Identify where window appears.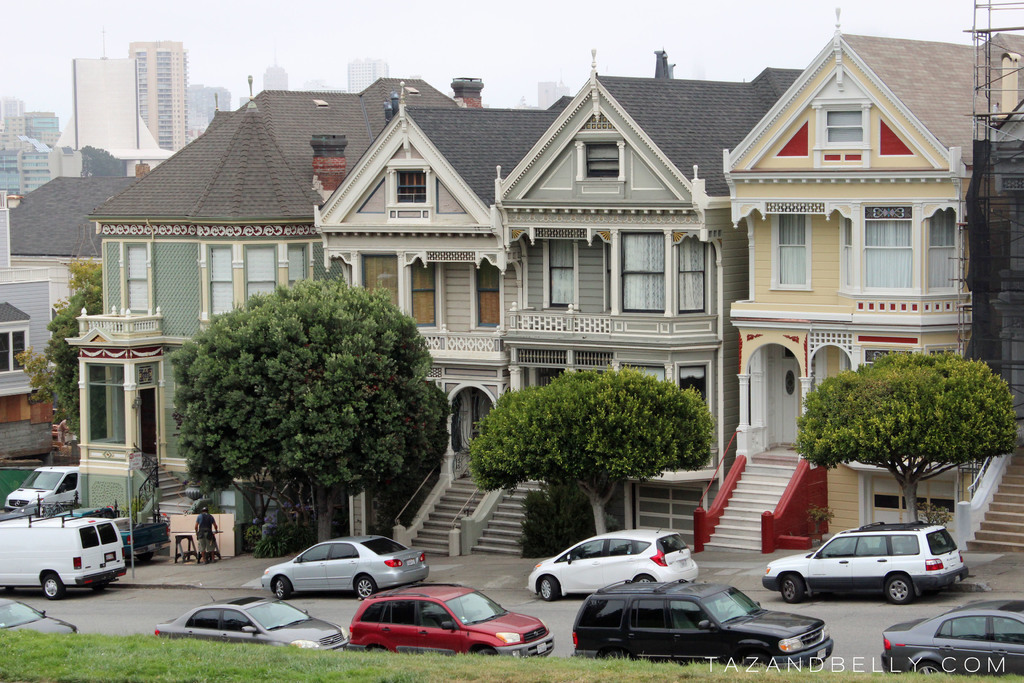
Appears at (left=365, top=252, right=403, bottom=333).
